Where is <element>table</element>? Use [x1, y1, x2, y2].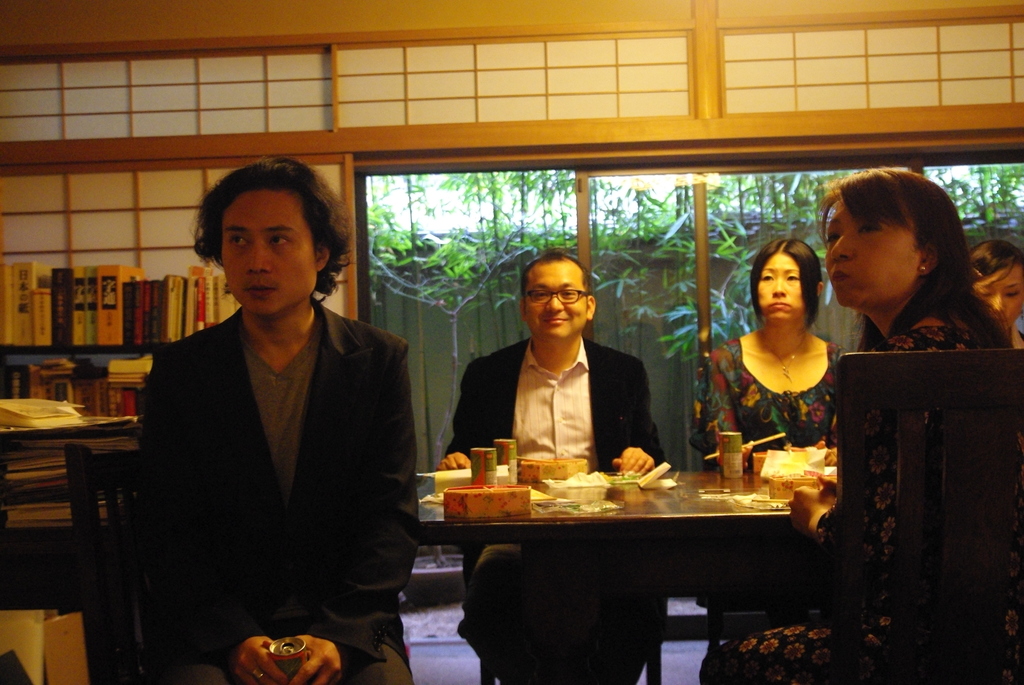
[424, 453, 858, 673].
